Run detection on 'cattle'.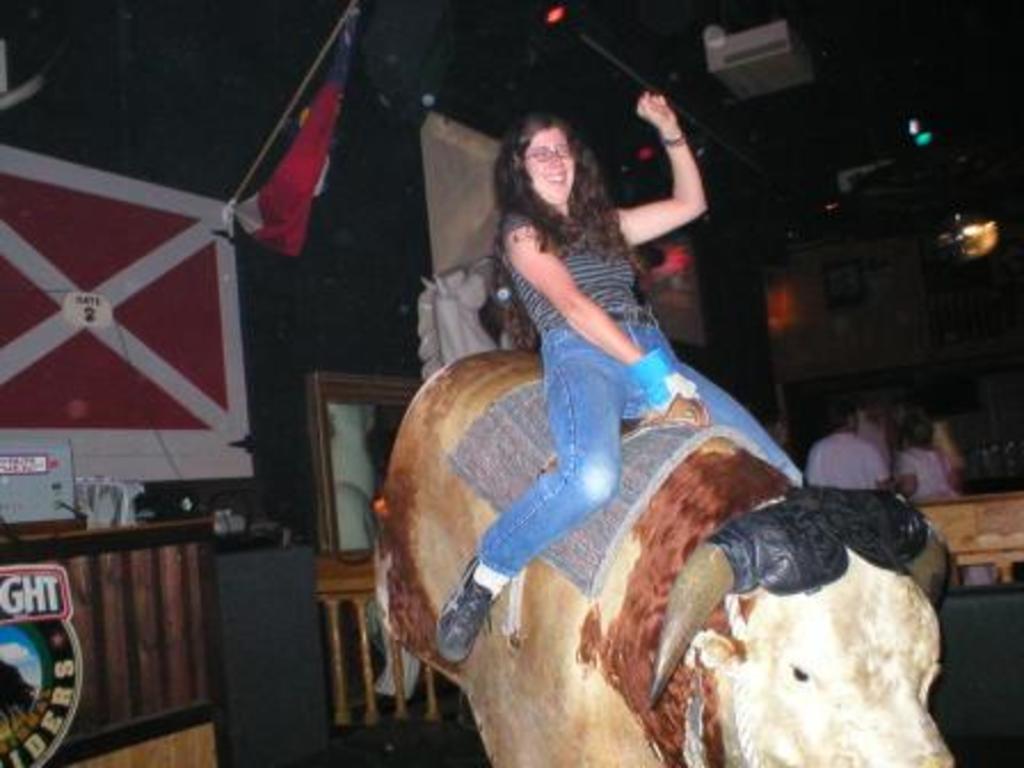
Result: <region>359, 336, 960, 766</region>.
